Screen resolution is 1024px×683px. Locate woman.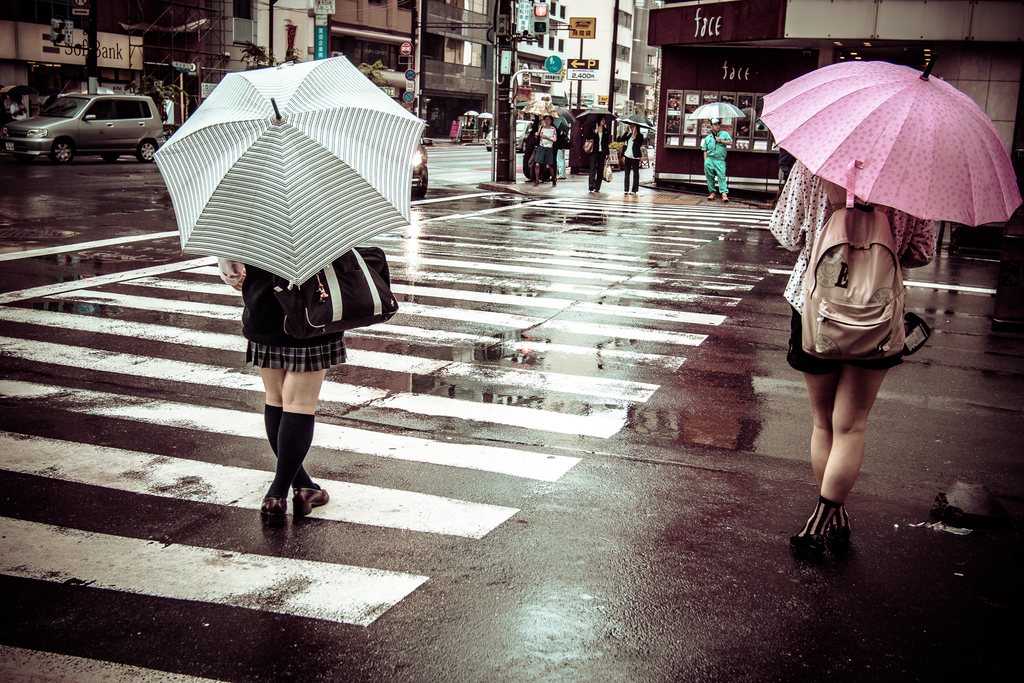
766:97:928:566.
